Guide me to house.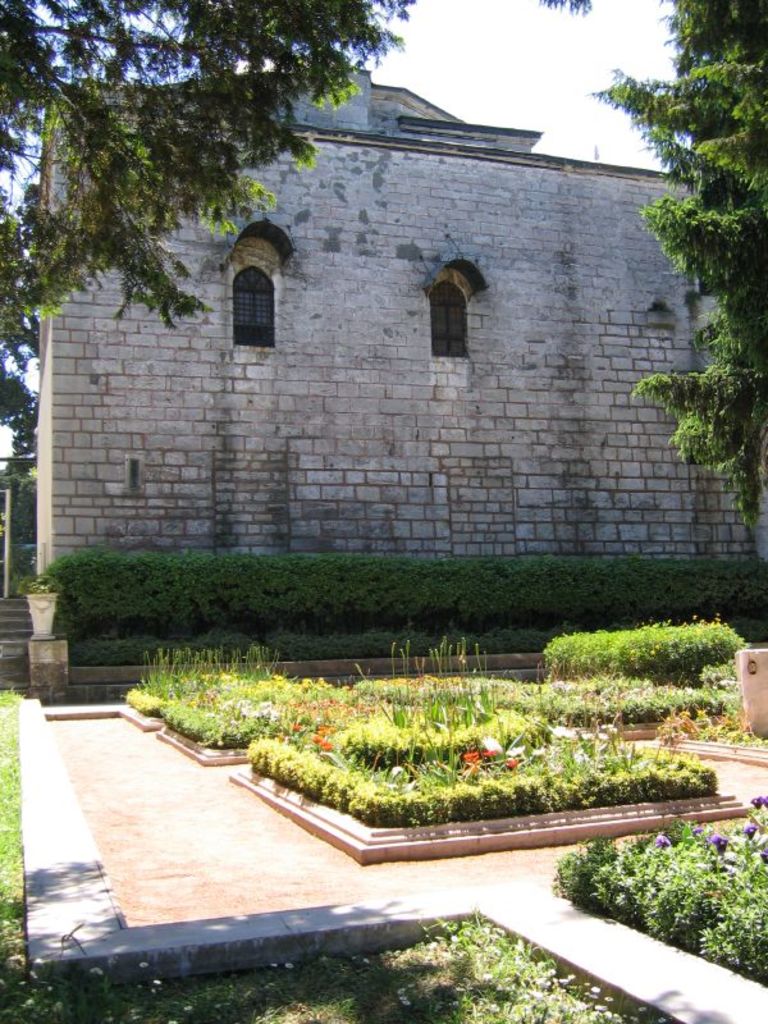
Guidance: box(31, 67, 767, 598).
